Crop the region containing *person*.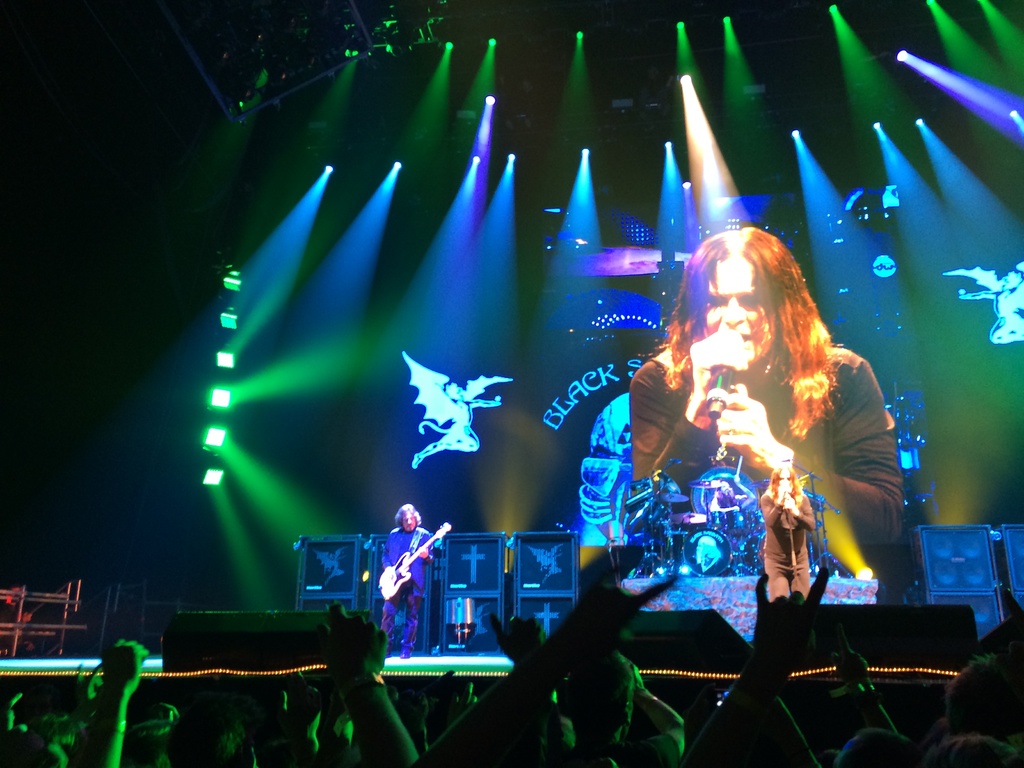
Crop region: bbox=(630, 239, 898, 687).
